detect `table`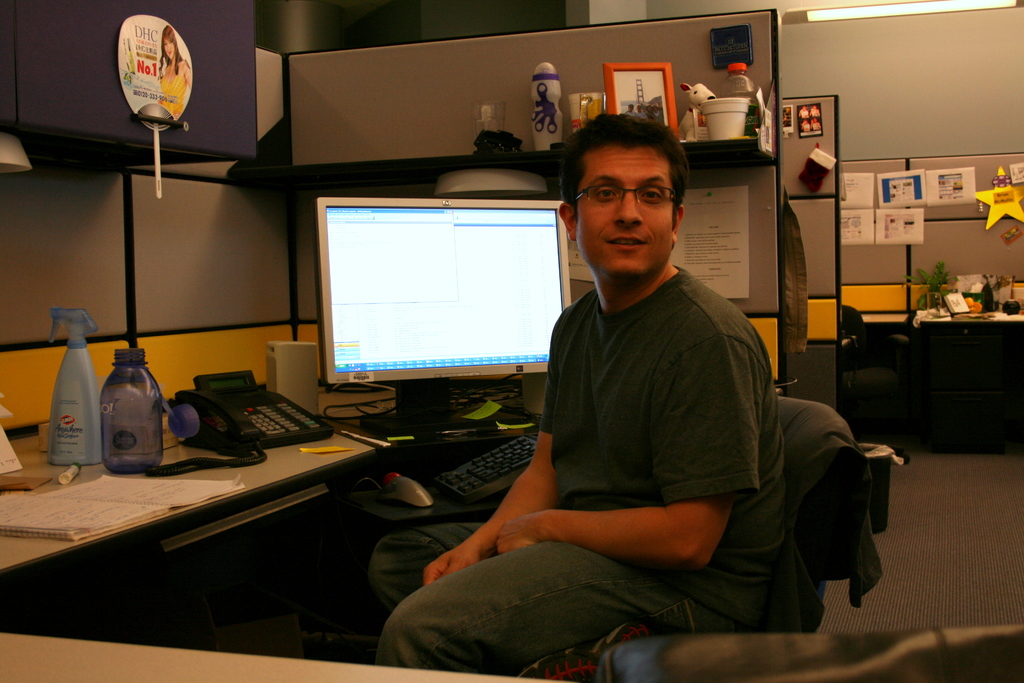
region(916, 313, 1023, 415)
